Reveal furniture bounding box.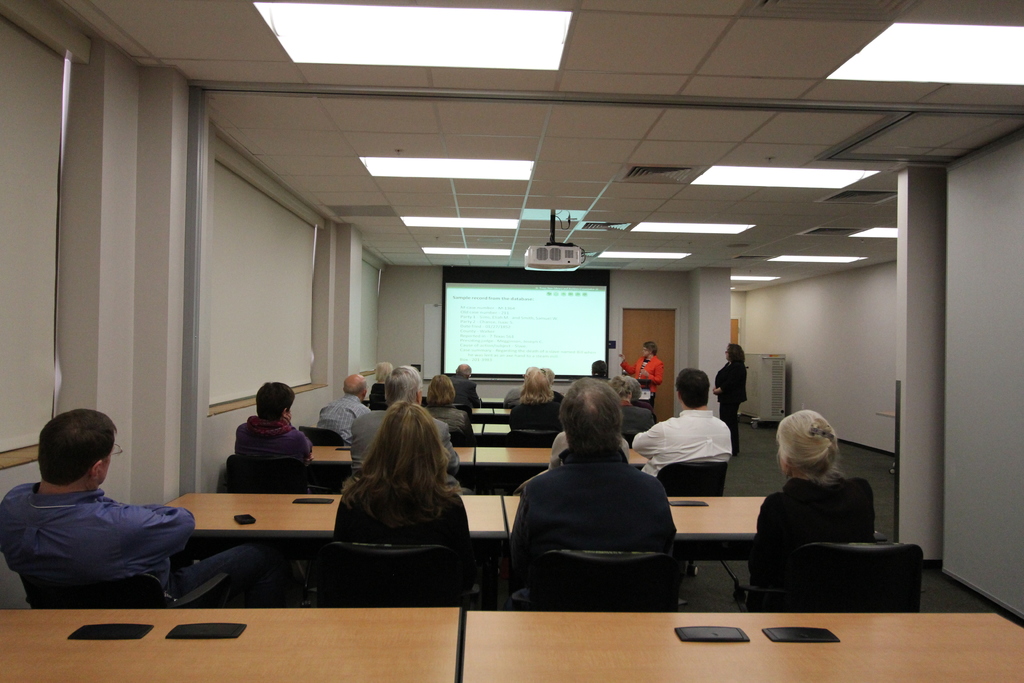
Revealed: 223, 452, 312, 488.
